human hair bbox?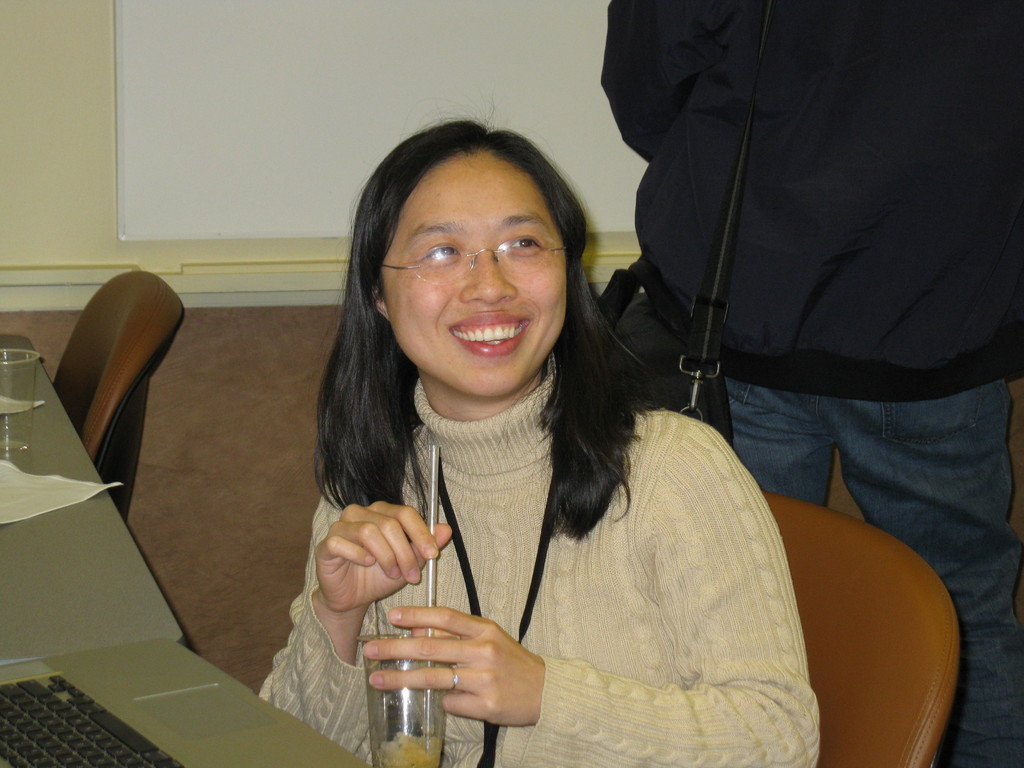
(left=317, top=119, right=643, bottom=540)
